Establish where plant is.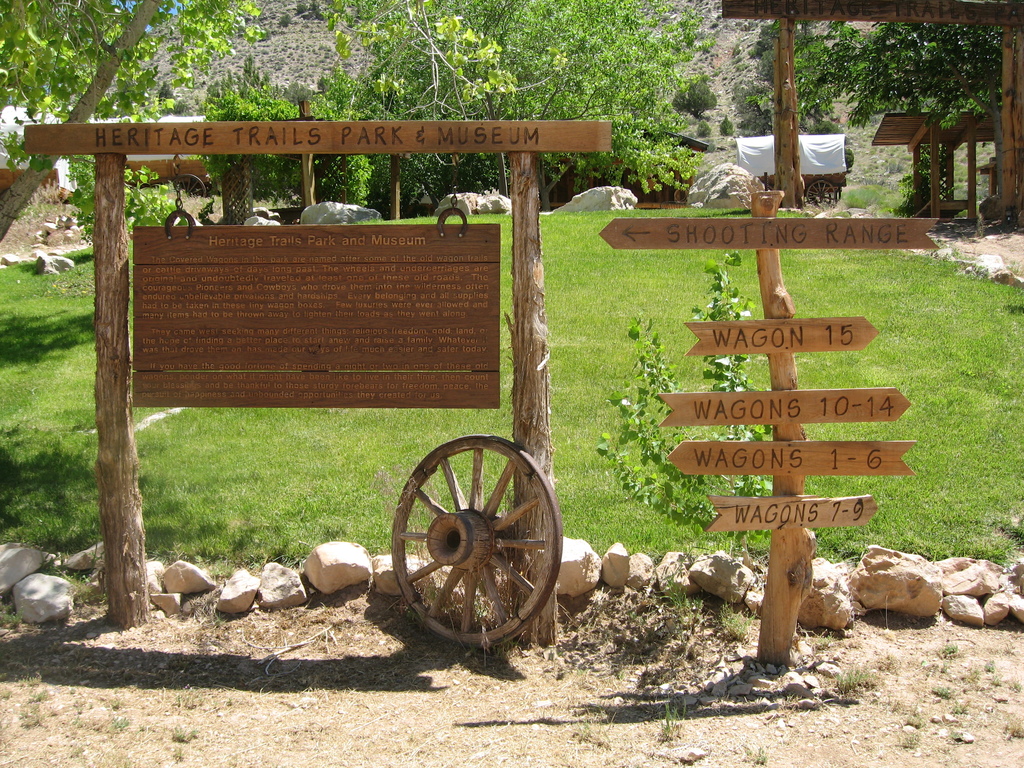
Established at [904, 728, 923, 756].
